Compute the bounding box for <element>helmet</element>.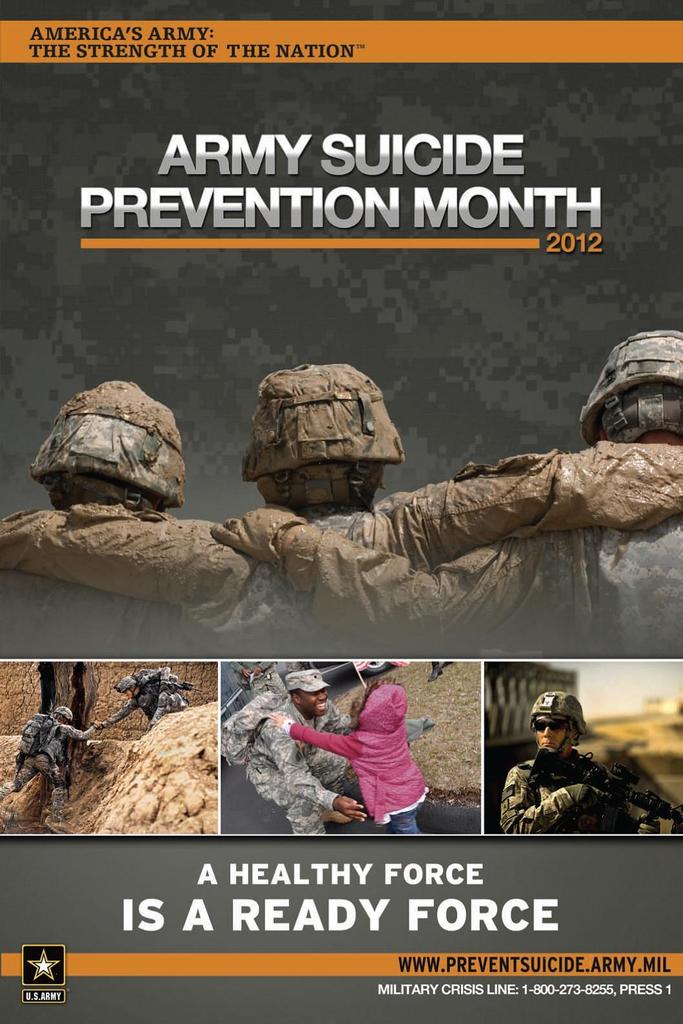
532,690,589,752.
